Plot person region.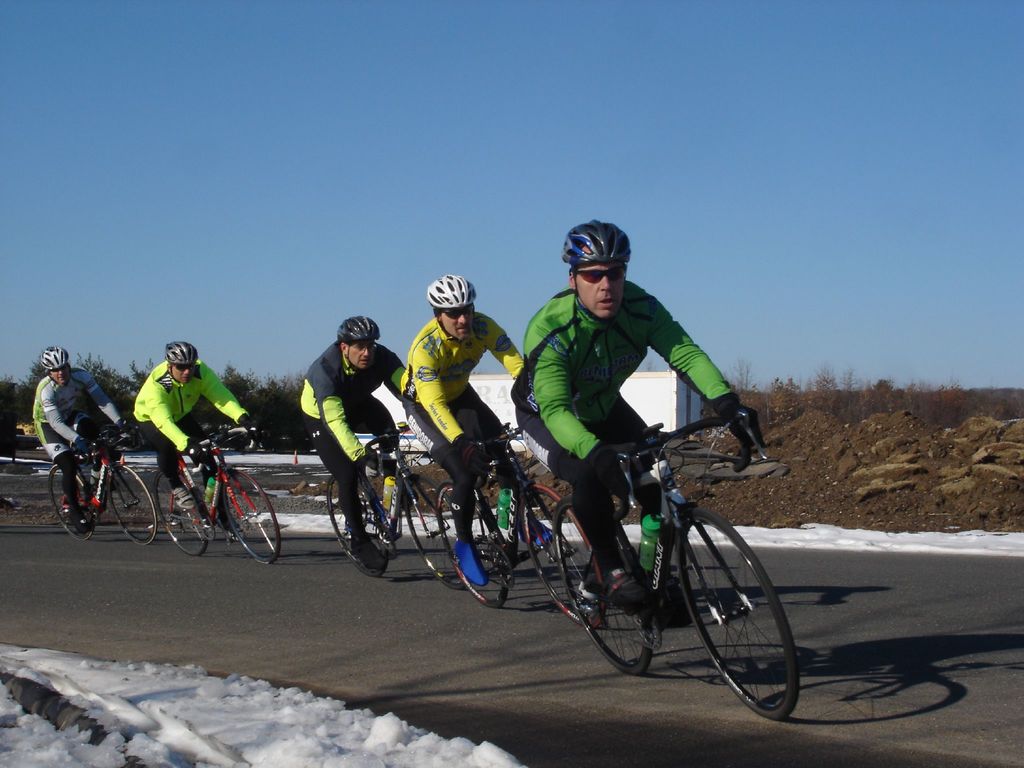
Plotted at {"left": 300, "top": 307, "right": 399, "bottom": 597}.
